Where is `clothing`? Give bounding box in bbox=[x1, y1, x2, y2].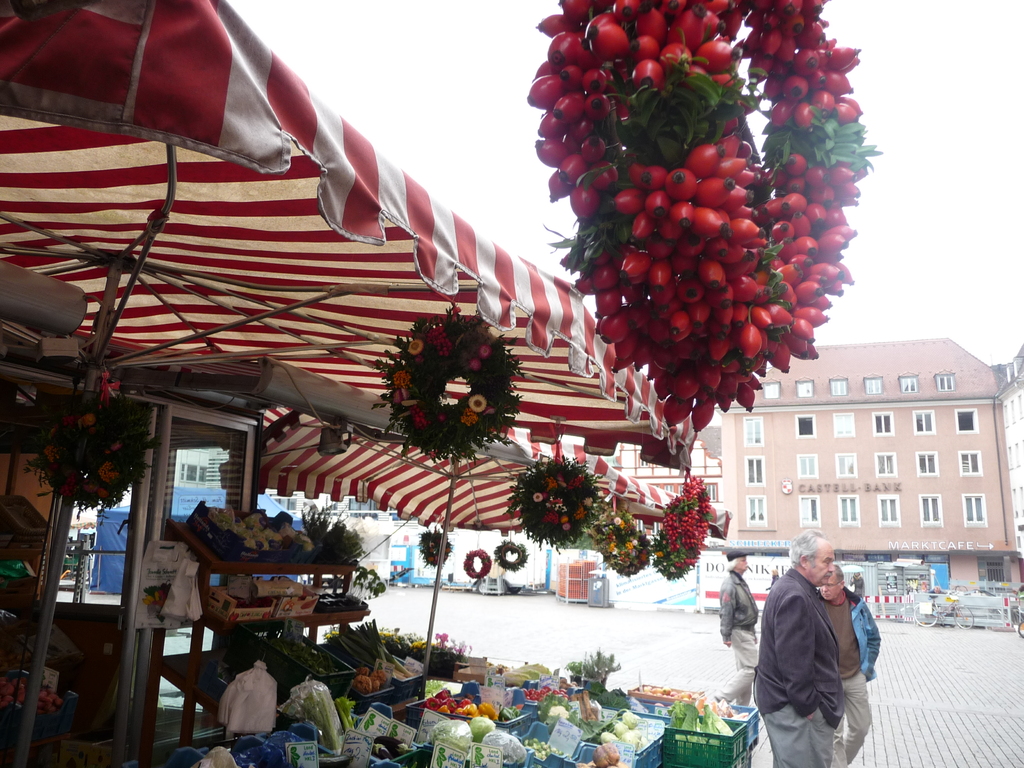
bbox=[815, 589, 868, 767].
